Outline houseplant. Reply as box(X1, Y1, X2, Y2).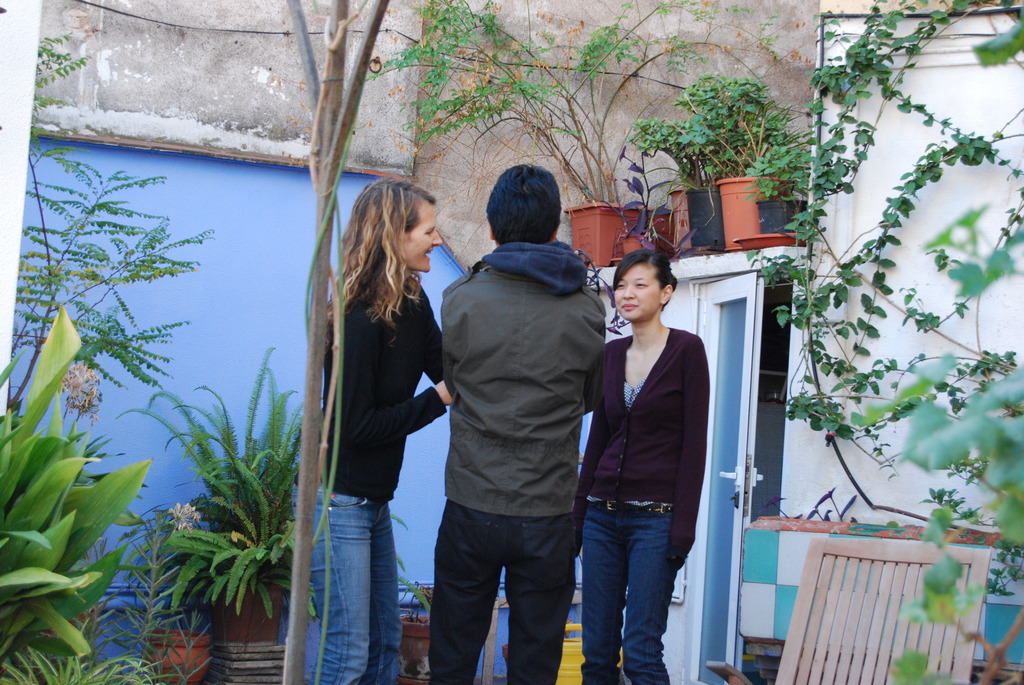
box(131, 506, 219, 684).
